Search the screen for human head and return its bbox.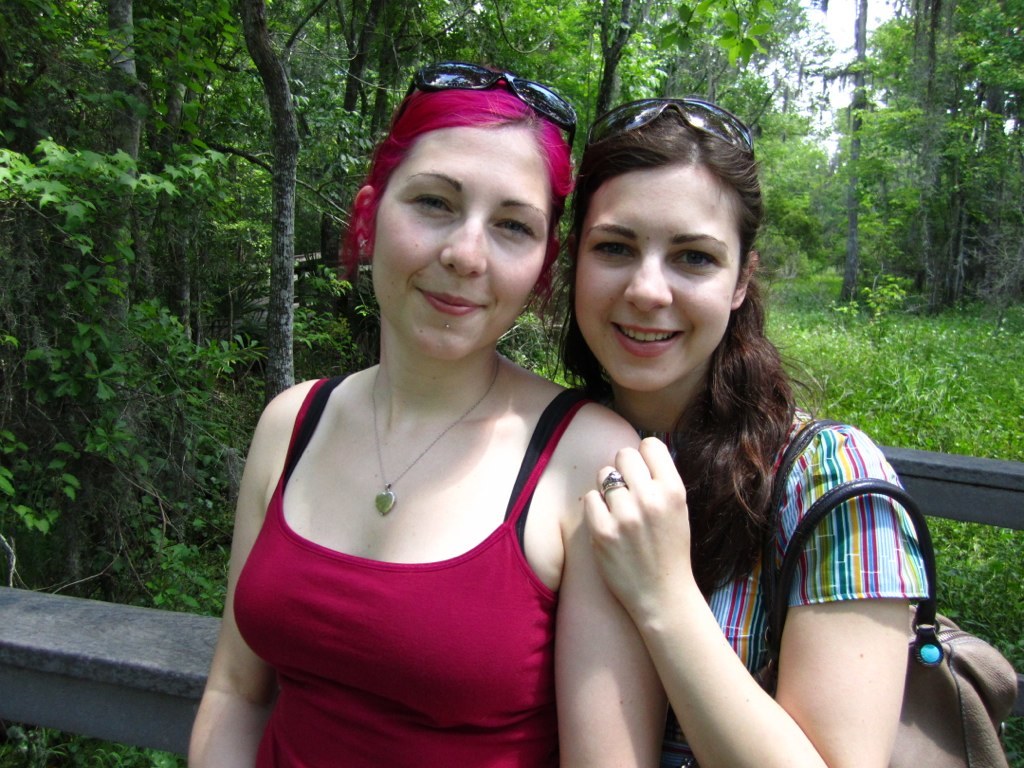
Found: [x1=551, y1=105, x2=770, y2=408].
